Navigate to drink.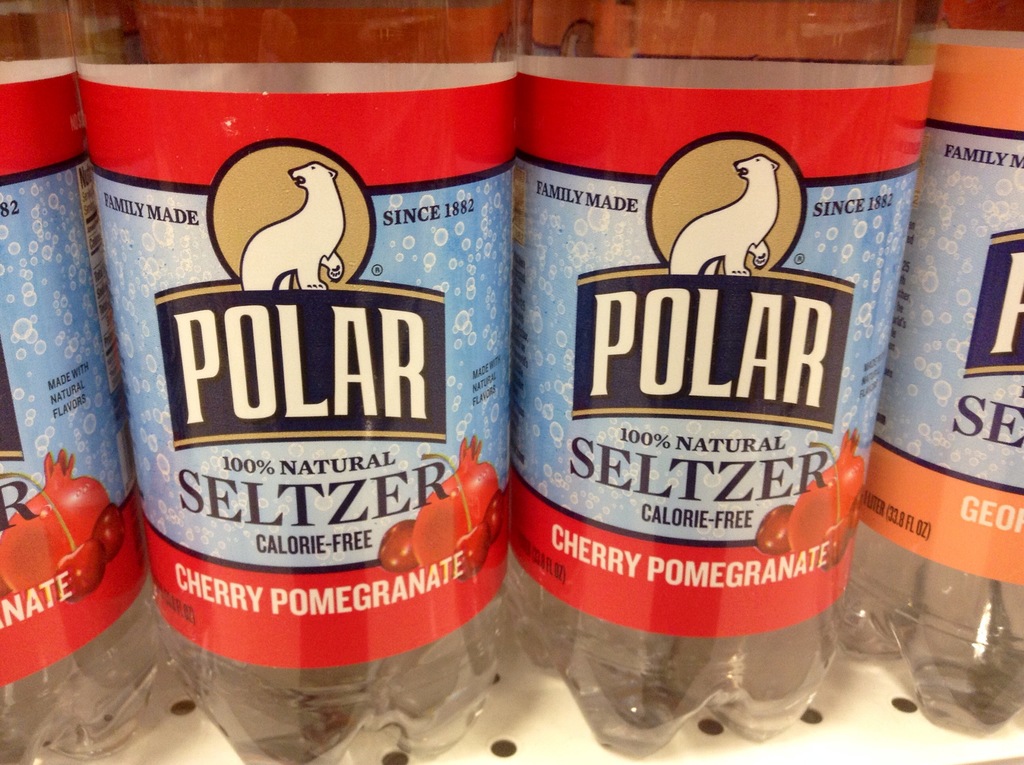
Navigation target: 847/7/1023/737.
